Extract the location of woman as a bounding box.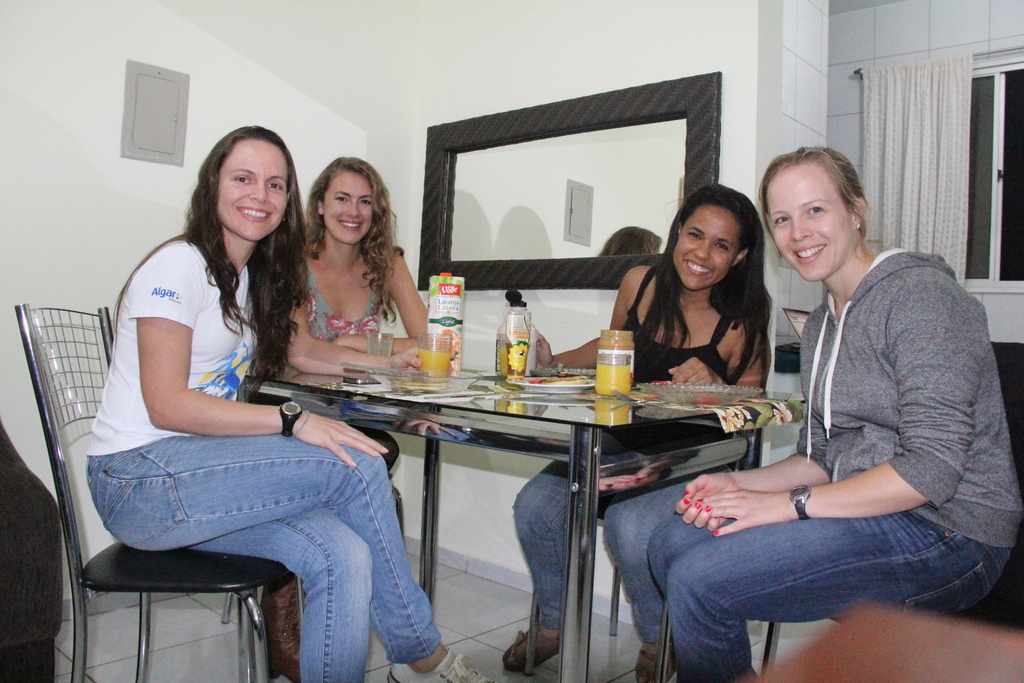
bbox=[86, 123, 496, 682].
